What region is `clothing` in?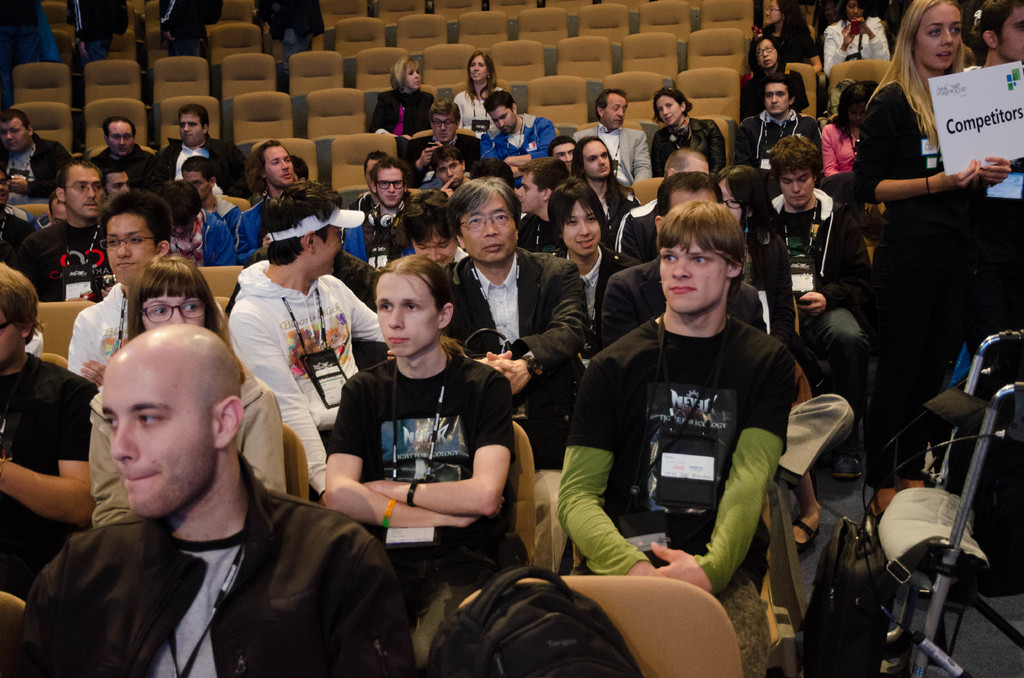
x1=324, y1=339, x2=519, y2=586.
